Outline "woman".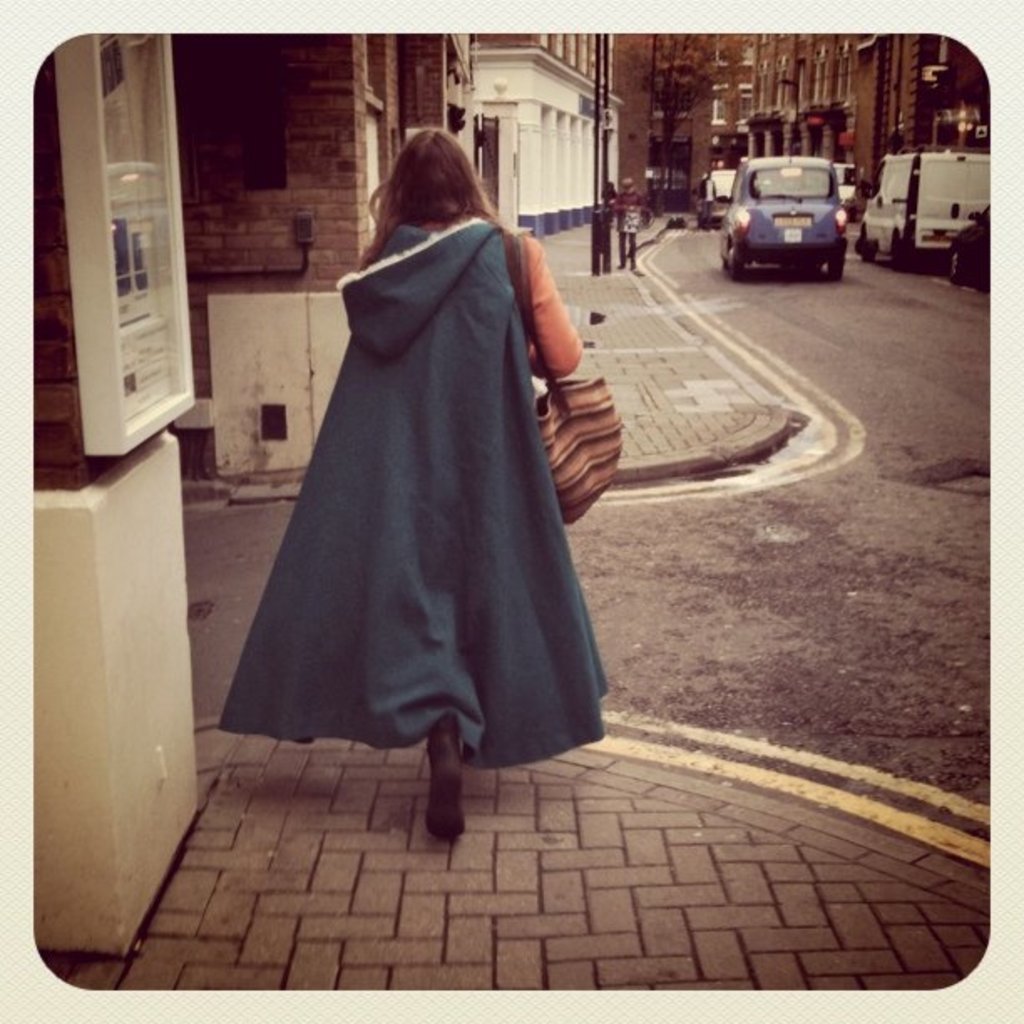
Outline: [243,144,601,822].
